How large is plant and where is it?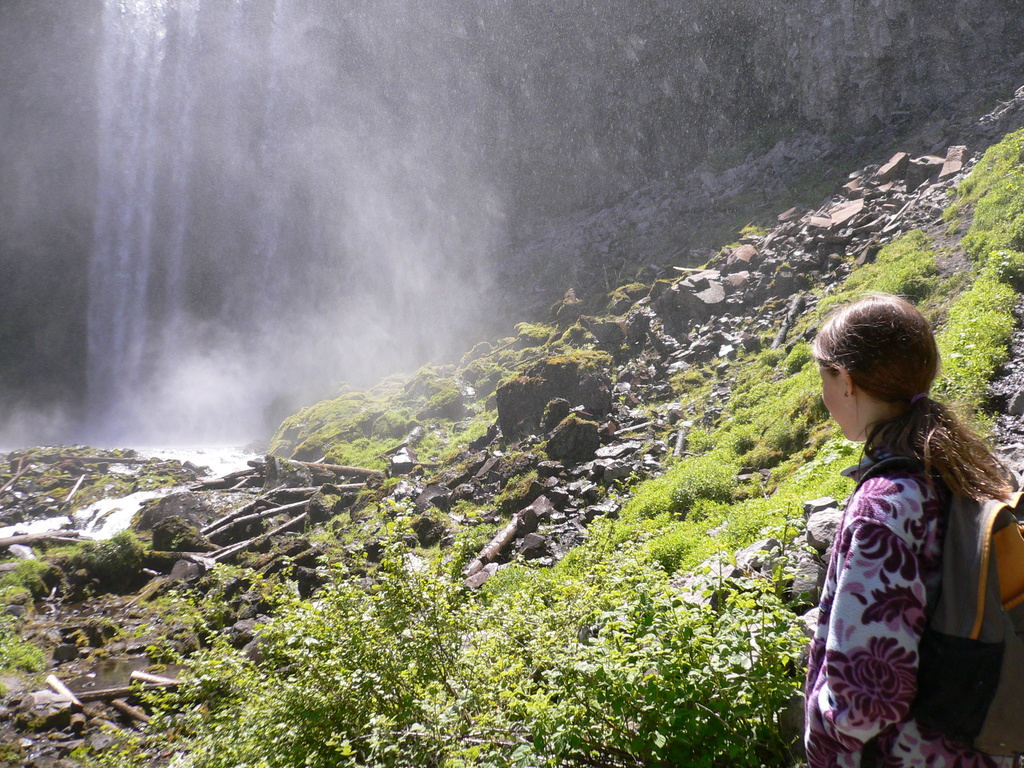
Bounding box: select_region(81, 522, 538, 767).
